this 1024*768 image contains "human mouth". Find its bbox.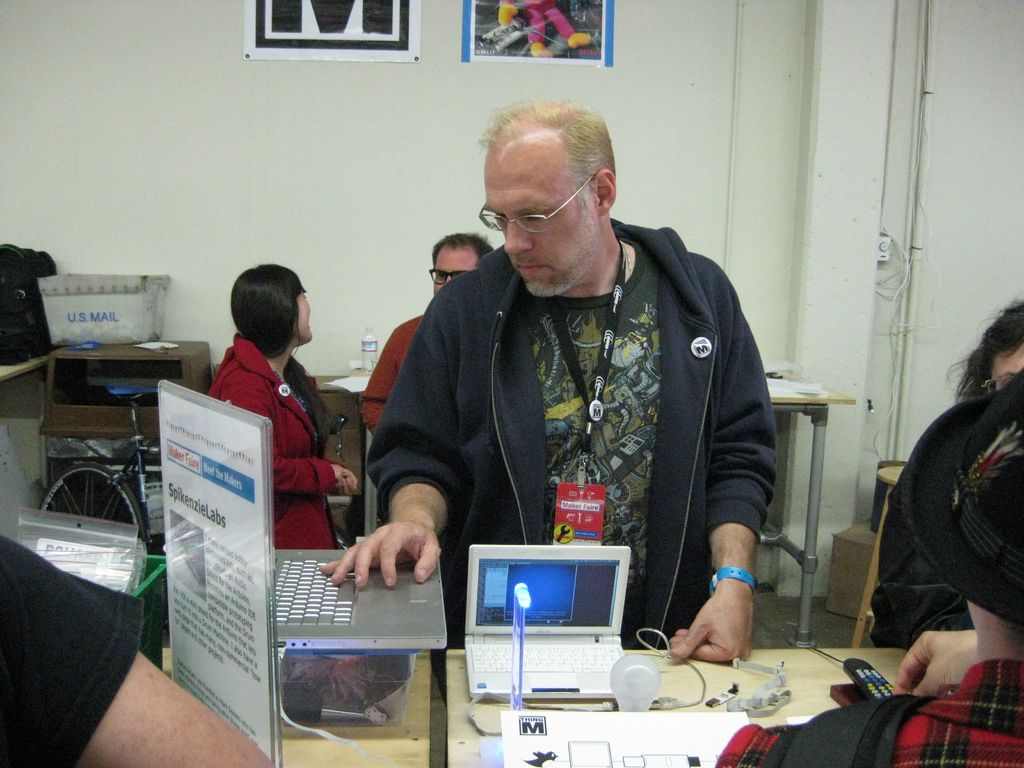
[517,263,541,278].
